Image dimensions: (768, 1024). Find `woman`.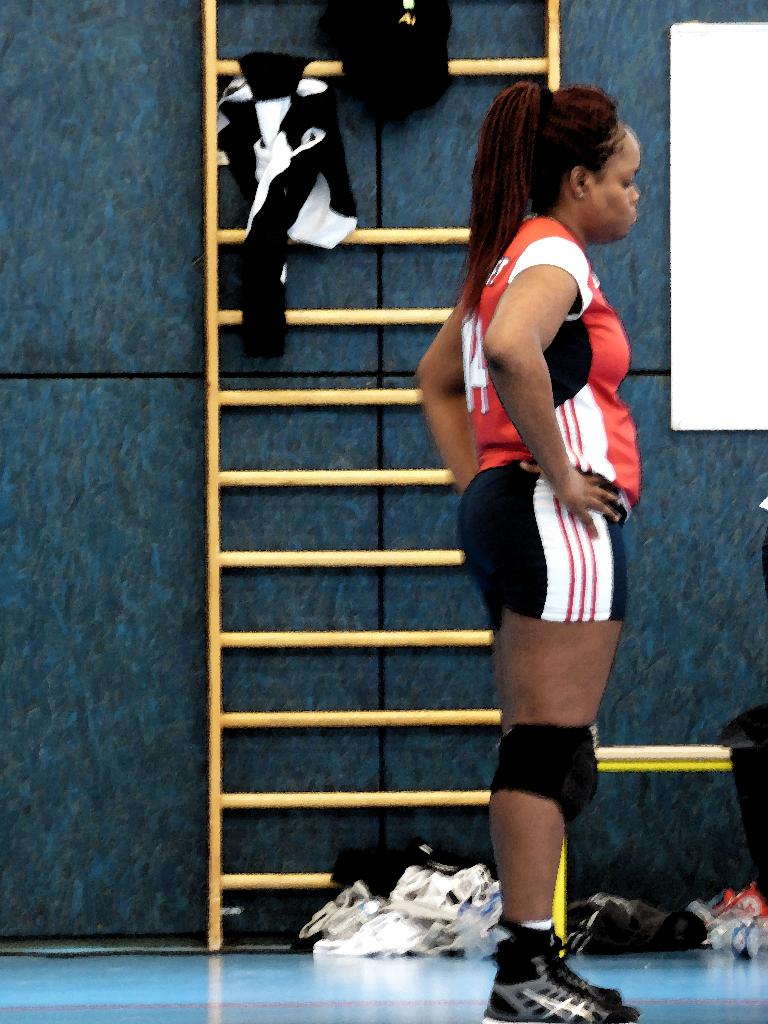
bbox=[410, 81, 639, 1023].
